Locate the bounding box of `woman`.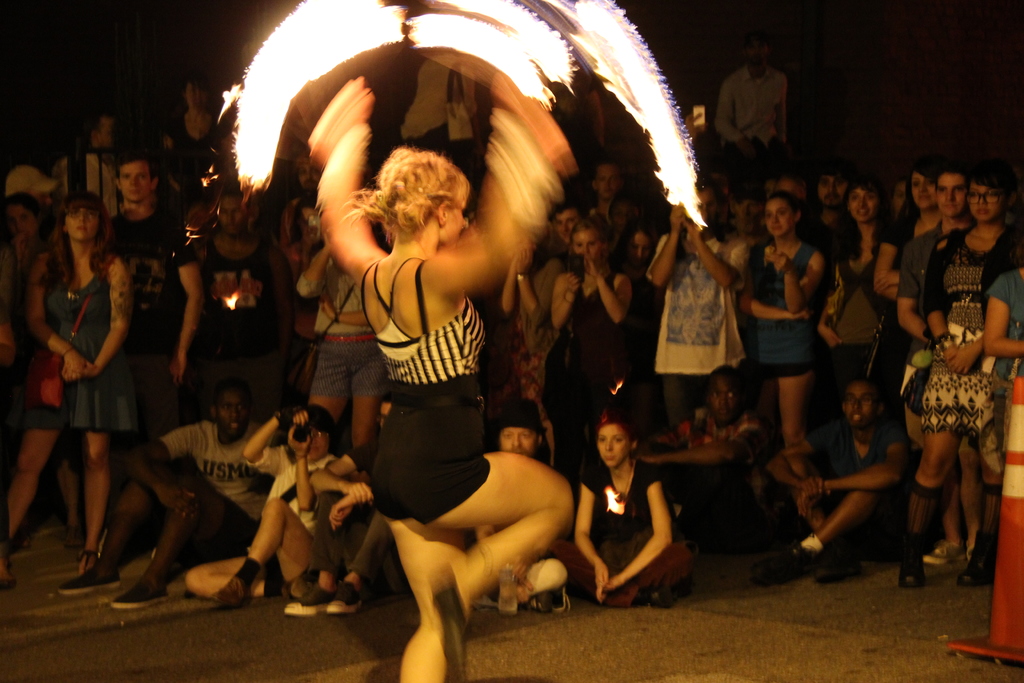
Bounding box: rect(2, 192, 61, 548).
